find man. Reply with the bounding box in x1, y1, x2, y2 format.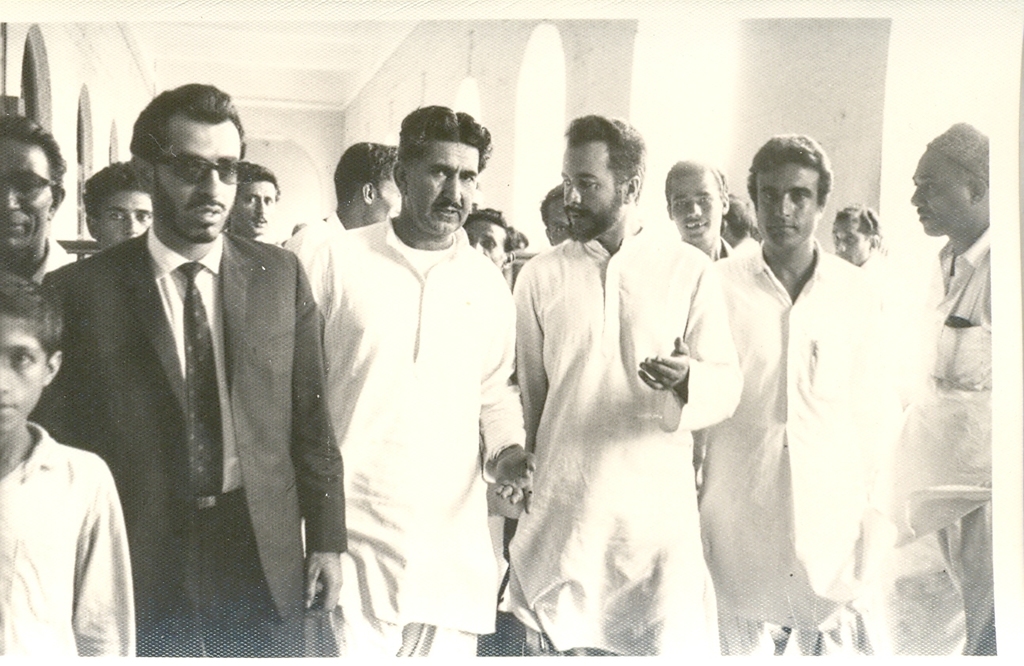
297, 108, 527, 665.
